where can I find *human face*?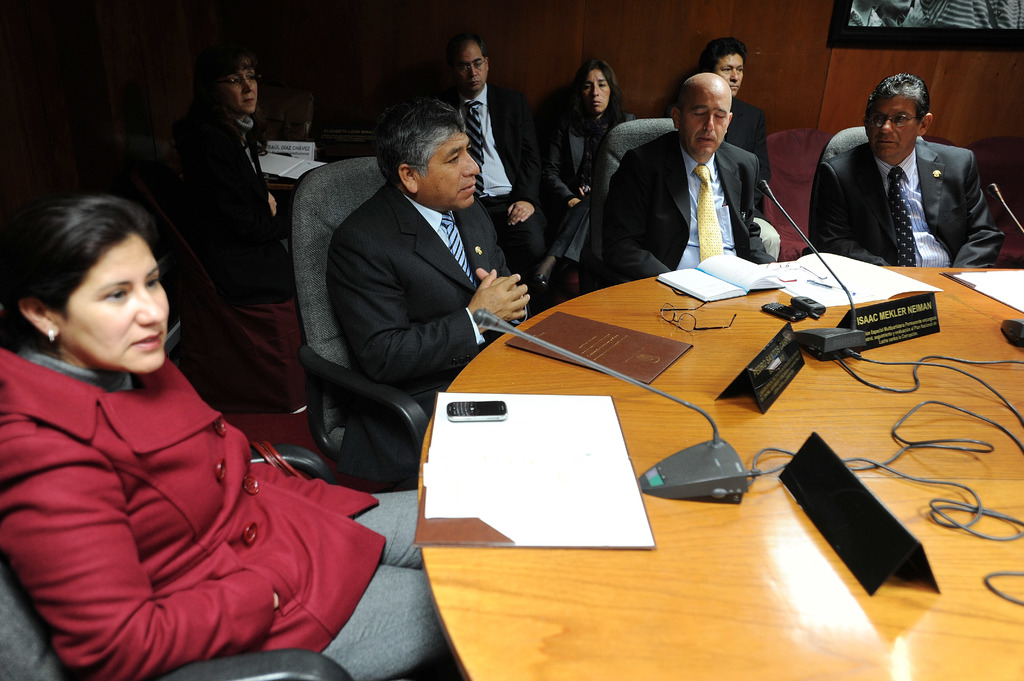
You can find it at BBox(676, 88, 729, 160).
